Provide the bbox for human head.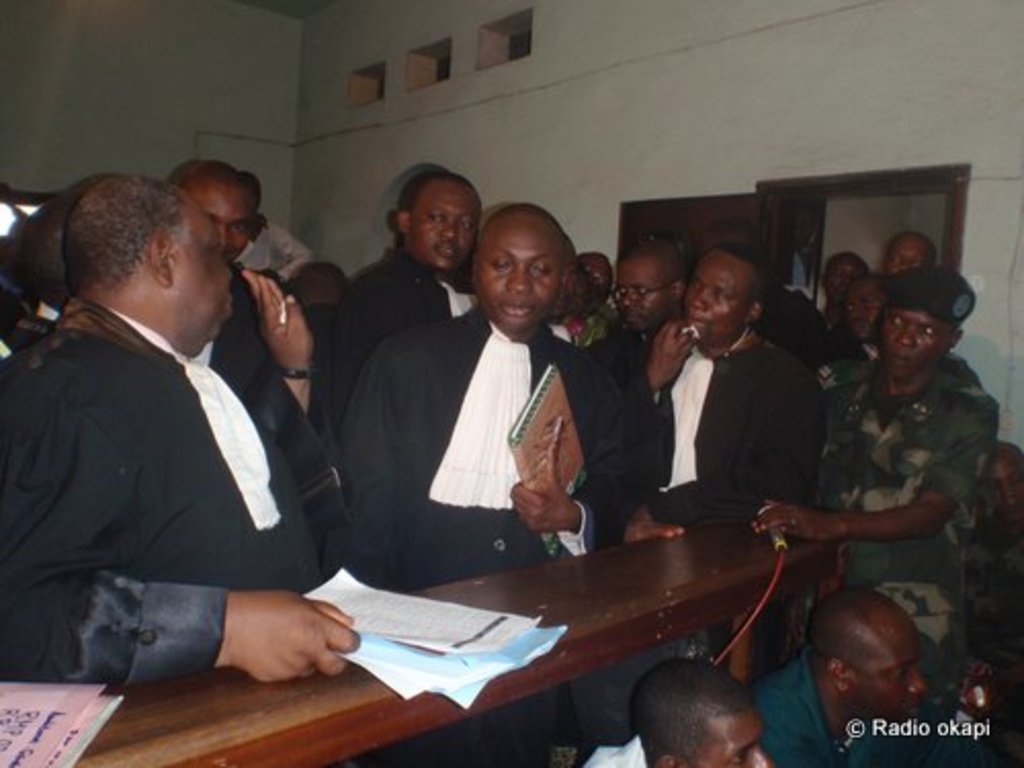
870, 268, 969, 377.
